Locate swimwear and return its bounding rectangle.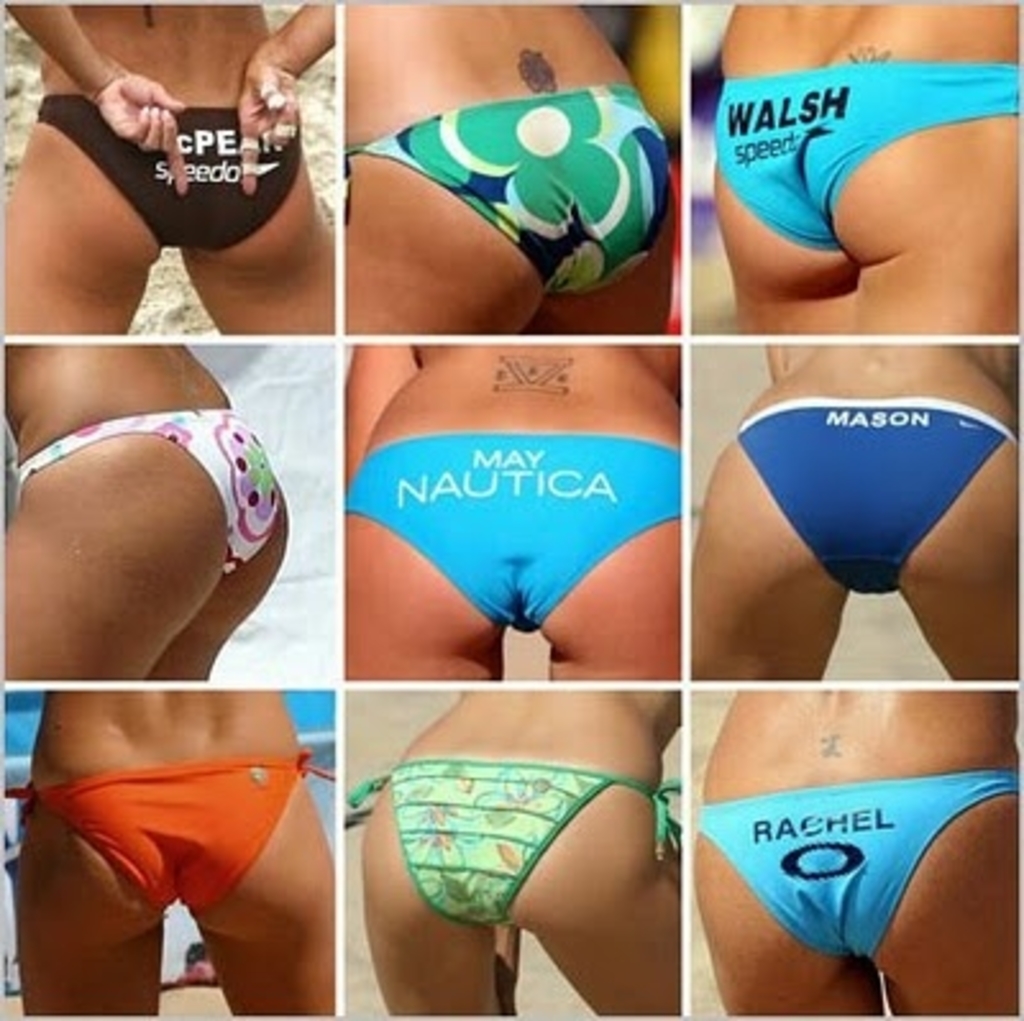
bbox=[38, 92, 305, 251].
